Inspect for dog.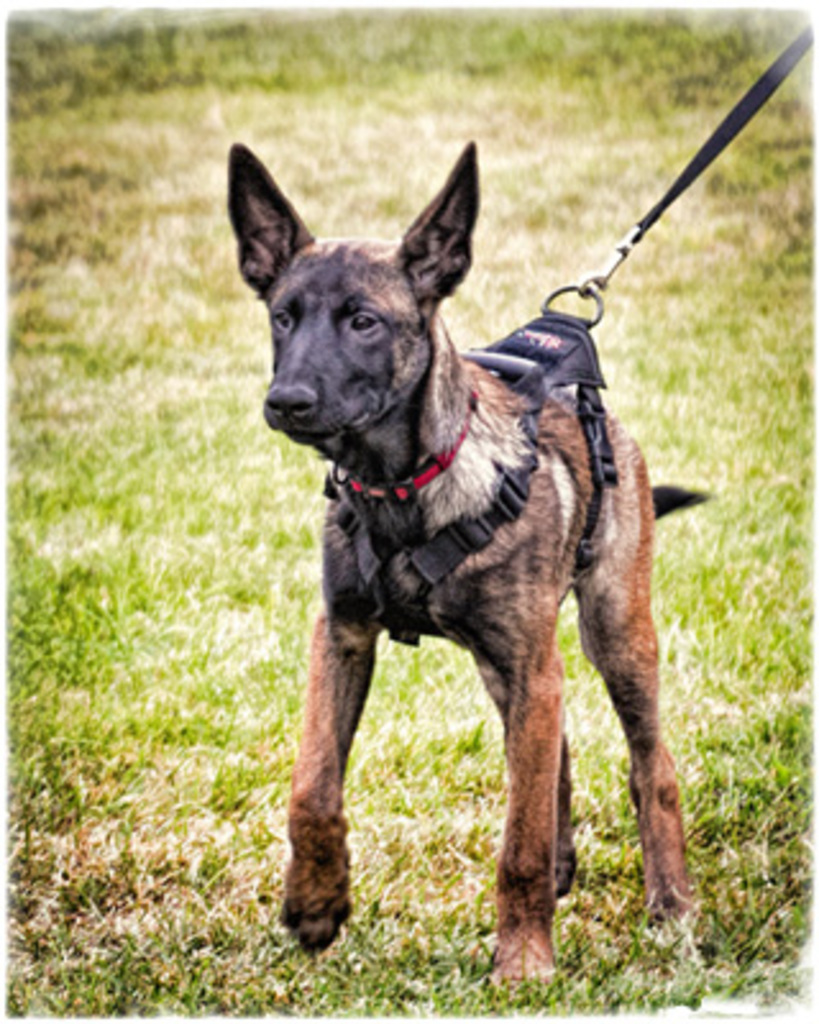
Inspection: locate(233, 141, 701, 983).
